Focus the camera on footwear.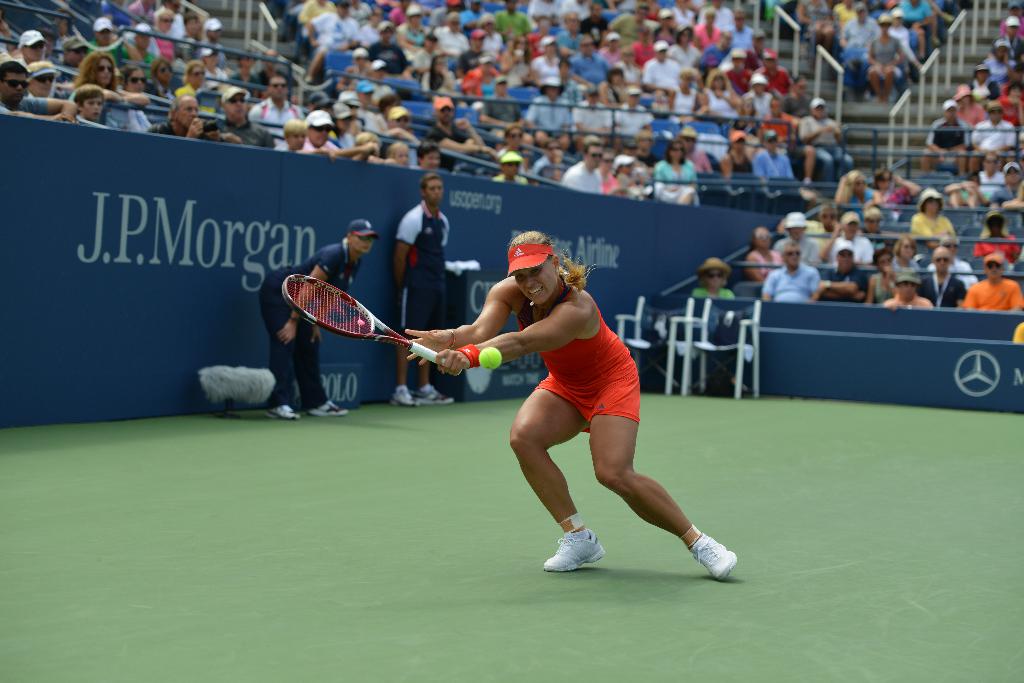
Focus region: left=543, top=527, right=604, bottom=574.
